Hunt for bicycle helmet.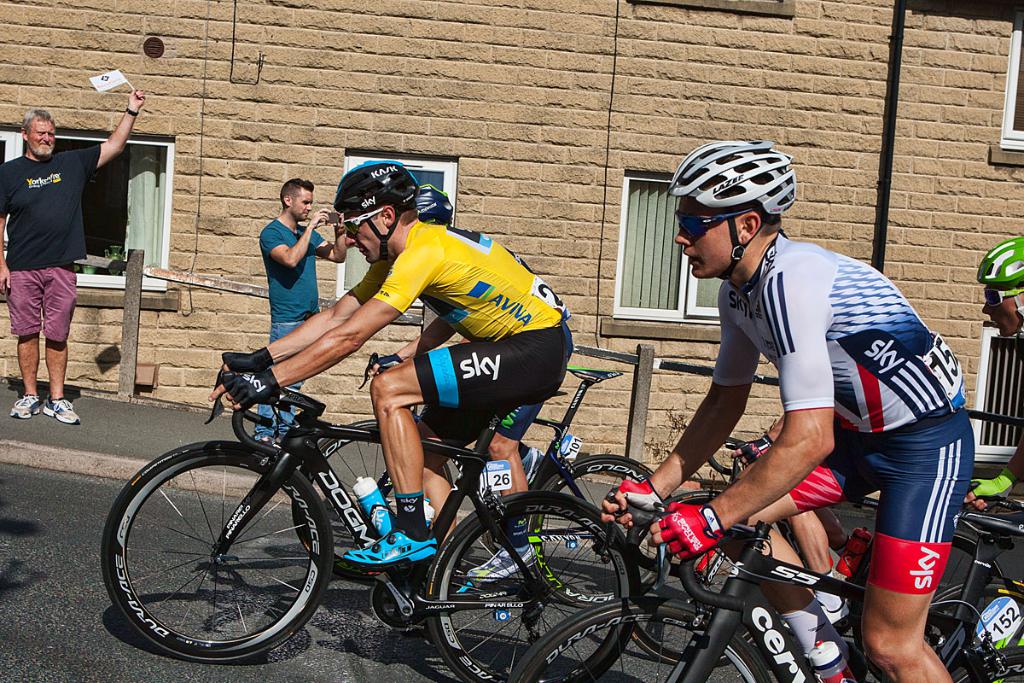
Hunted down at <box>974,236,1023,290</box>.
